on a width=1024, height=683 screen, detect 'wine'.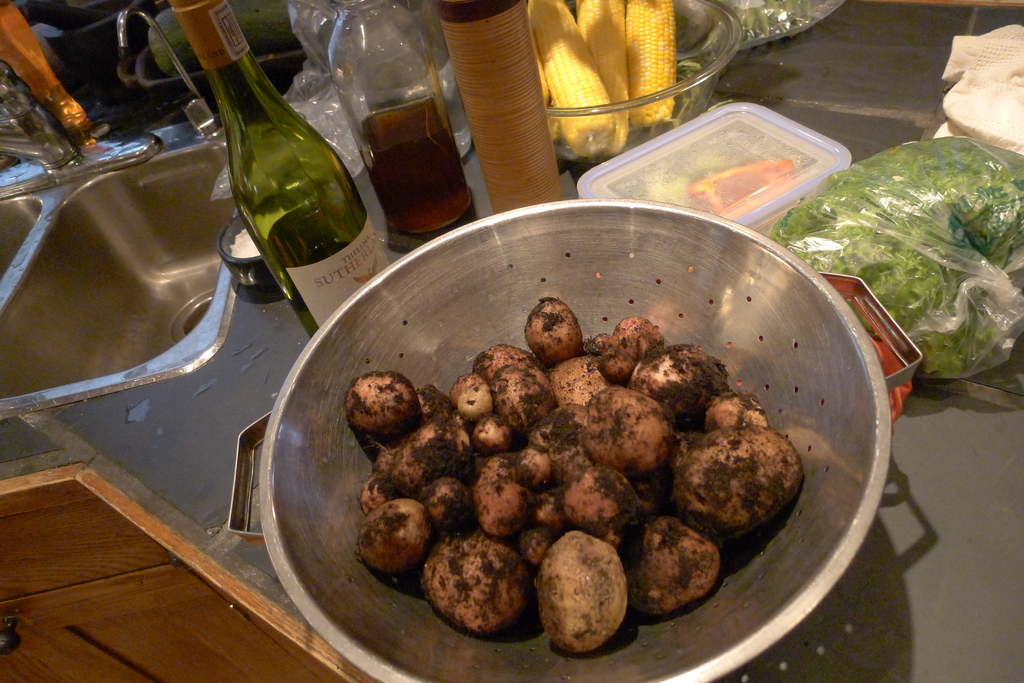
<bbox>168, 0, 391, 336</bbox>.
